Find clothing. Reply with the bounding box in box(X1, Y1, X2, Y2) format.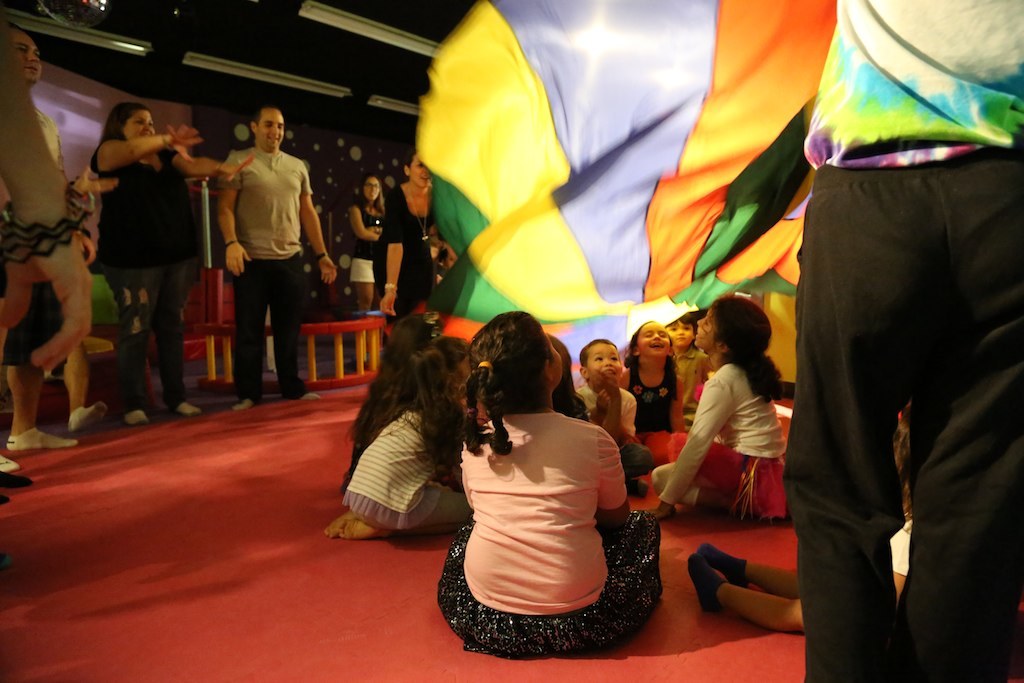
box(795, 0, 1021, 682).
